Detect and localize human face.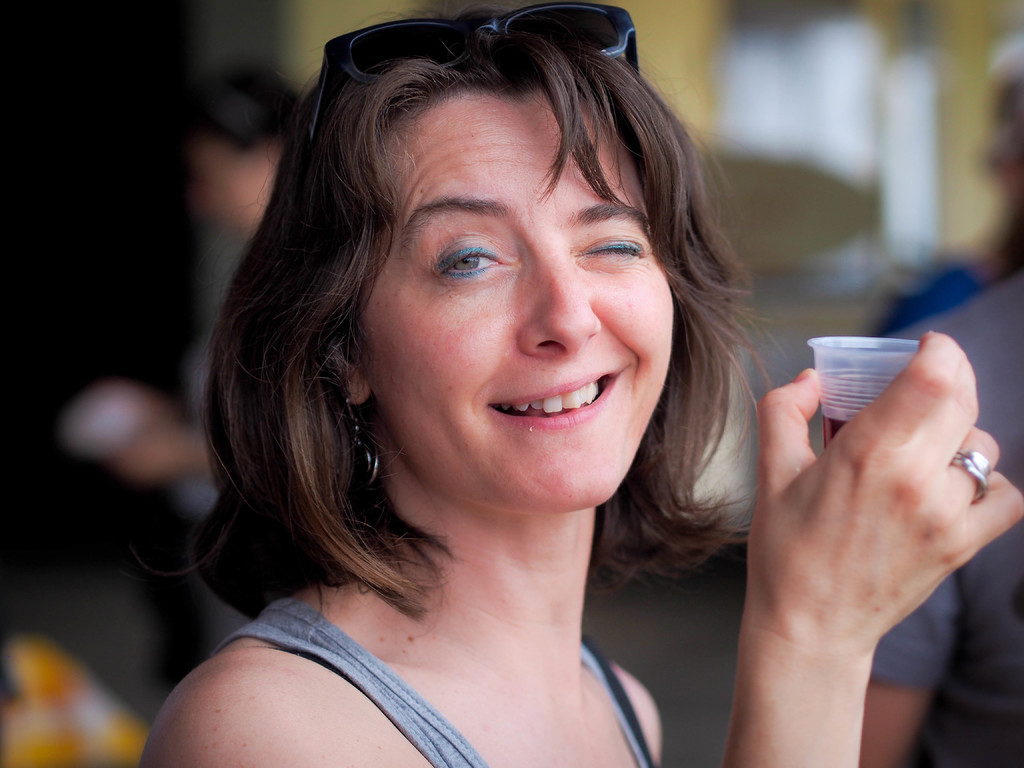
Localized at l=353, t=99, r=677, b=513.
